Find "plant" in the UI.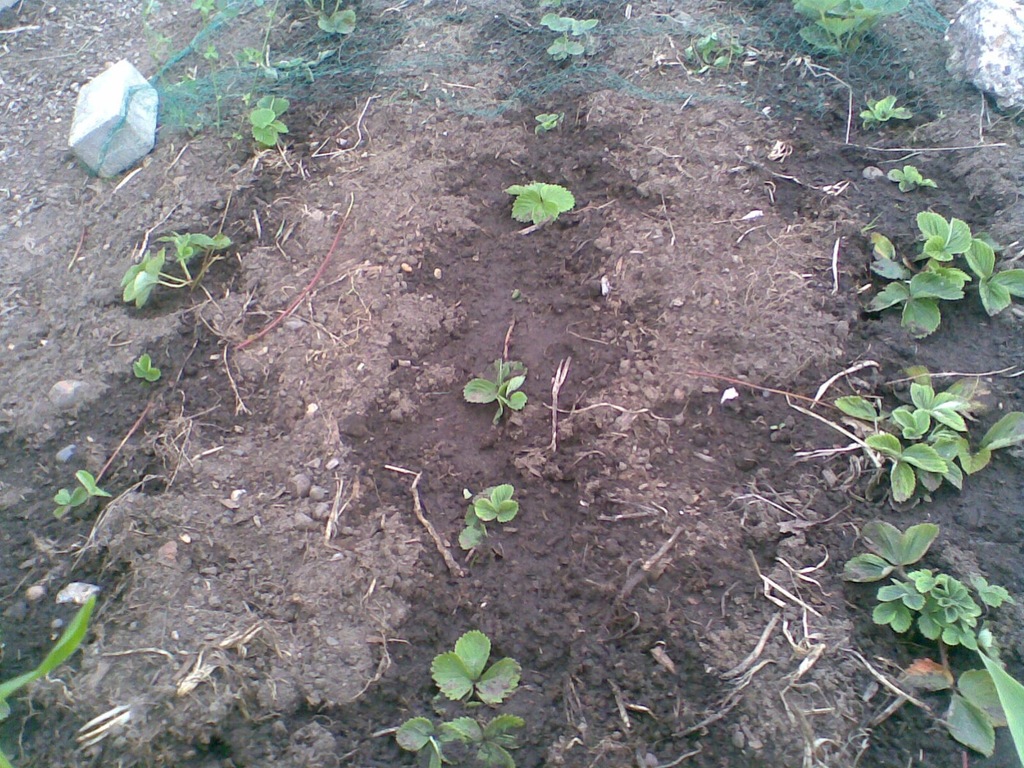
UI element at <region>402, 719, 534, 767</region>.
